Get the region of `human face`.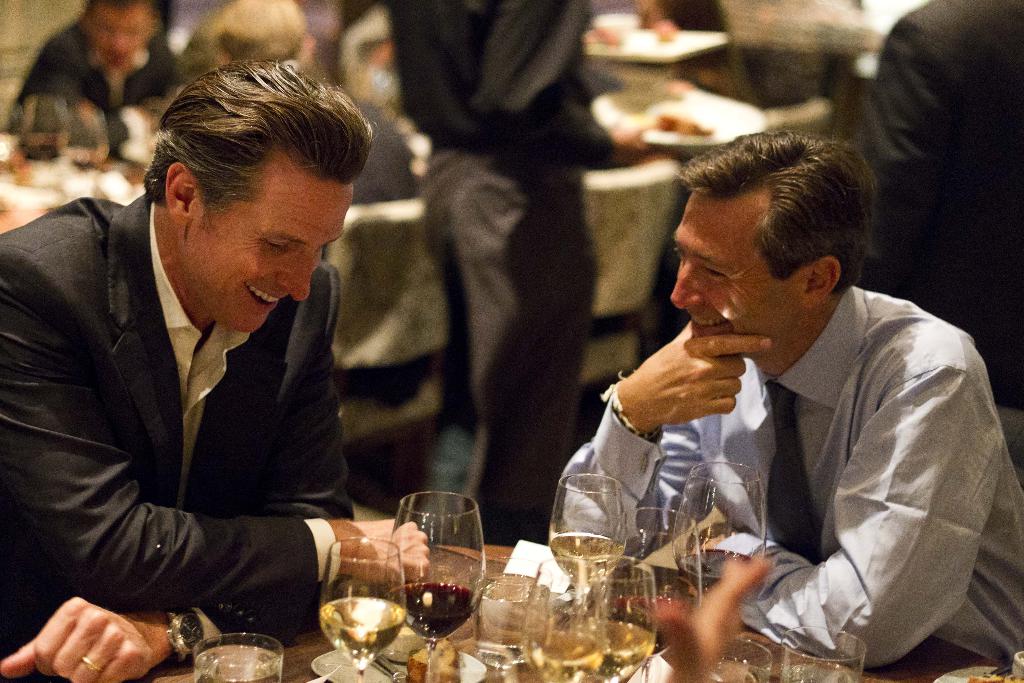
(x1=181, y1=178, x2=353, y2=336).
